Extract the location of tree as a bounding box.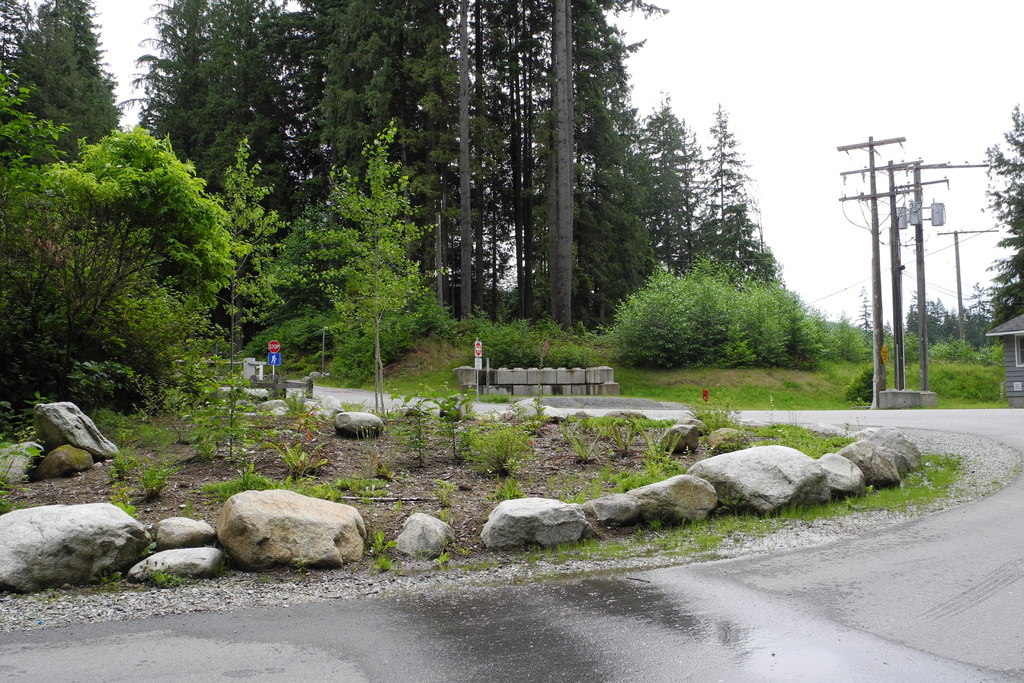
977 104 1023 328.
